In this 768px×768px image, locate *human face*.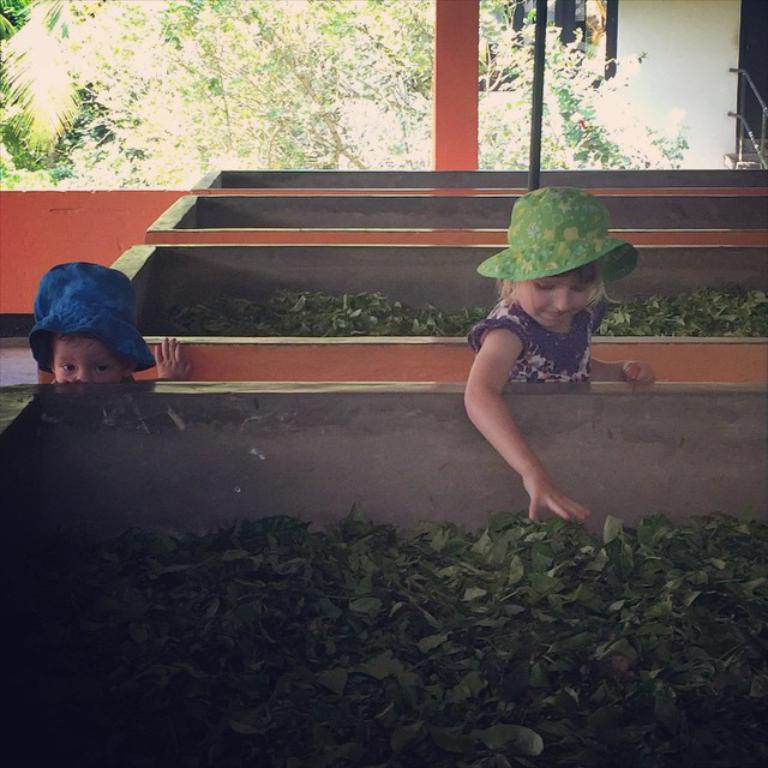
Bounding box: crop(516, 262, 592, 329).
